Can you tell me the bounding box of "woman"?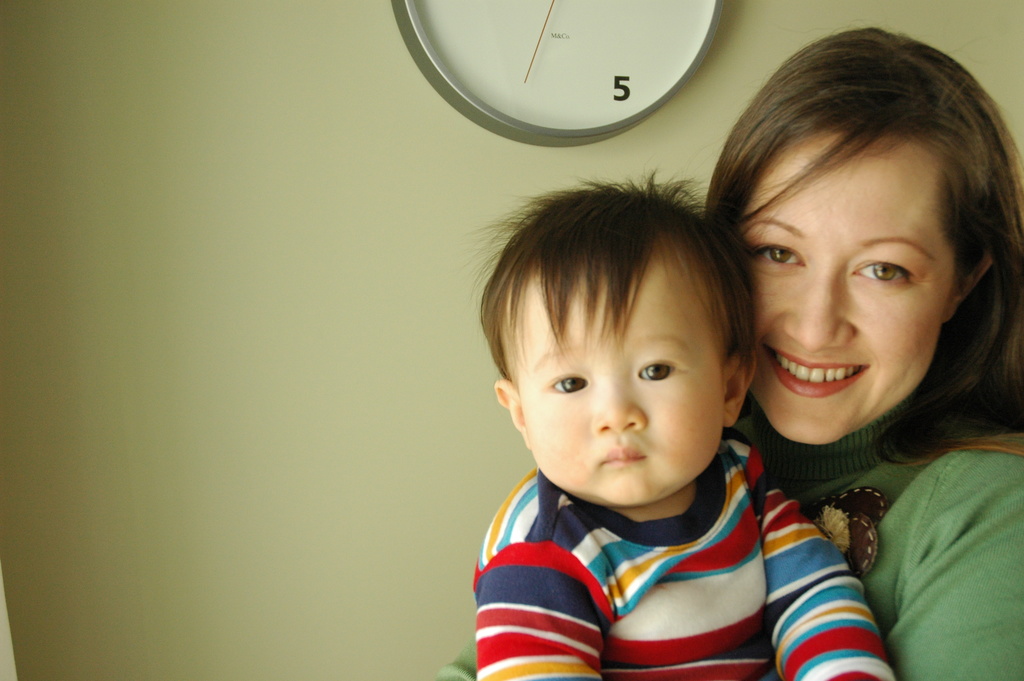
437, 20, 1023, 680.
